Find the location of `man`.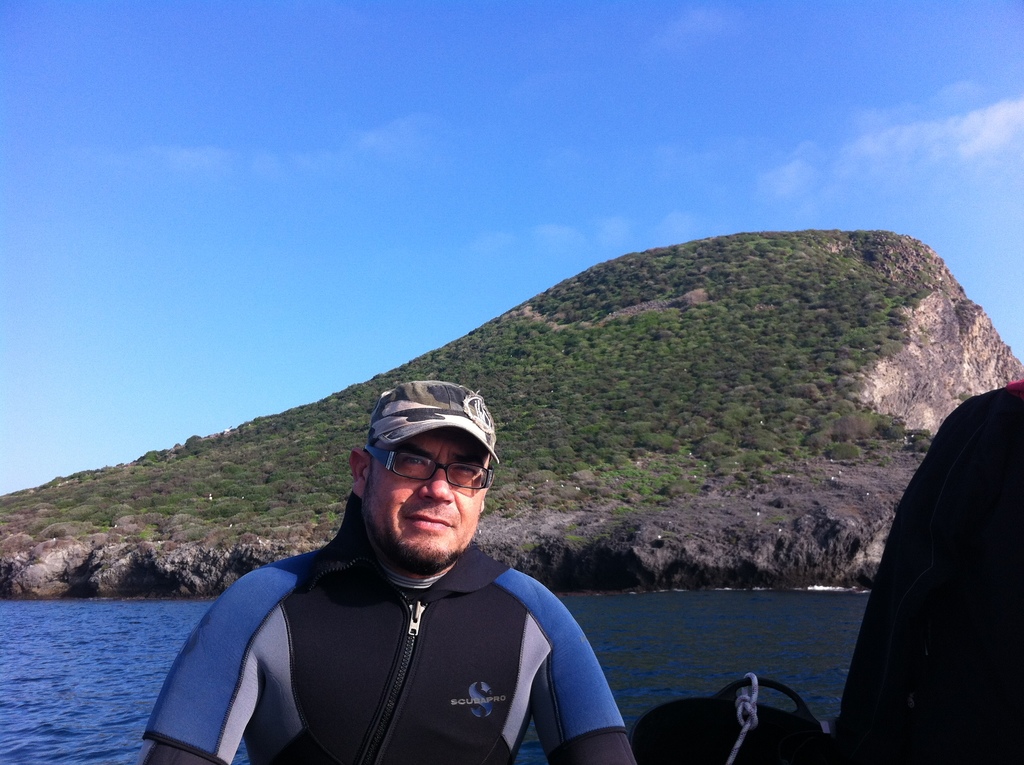
Location: {"x1": 135, "y1": 376, "x2": 643, "y2": 764}.
